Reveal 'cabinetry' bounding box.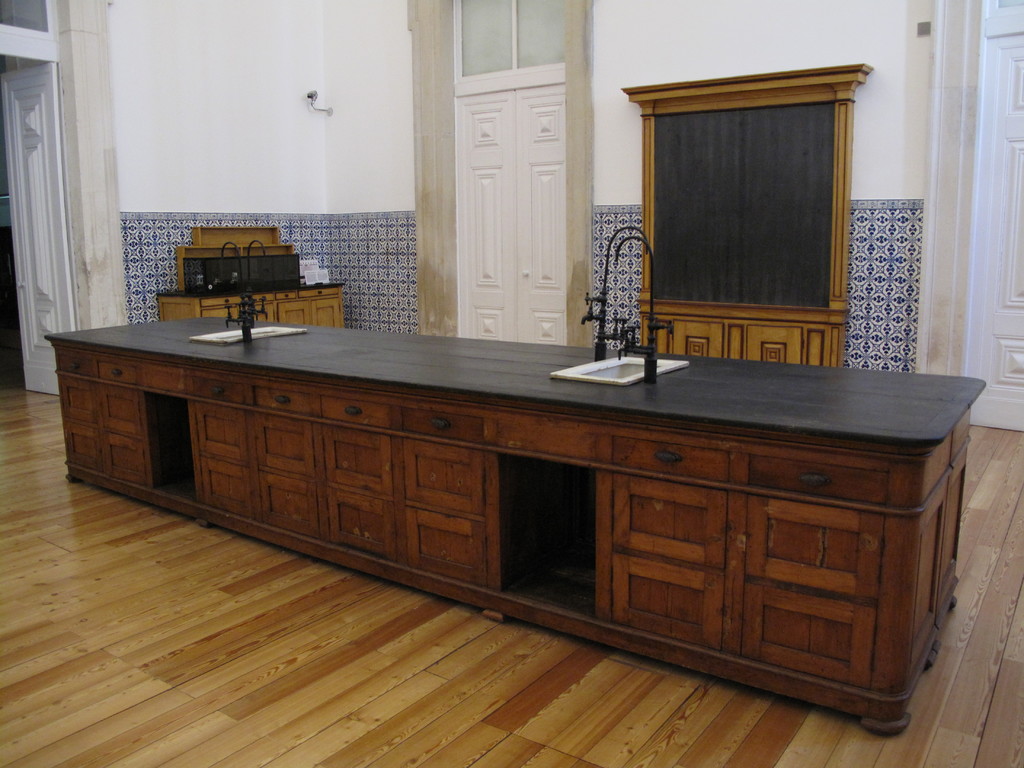
Revealed: (x1=622, y1=61, x2=875, y2=368).
